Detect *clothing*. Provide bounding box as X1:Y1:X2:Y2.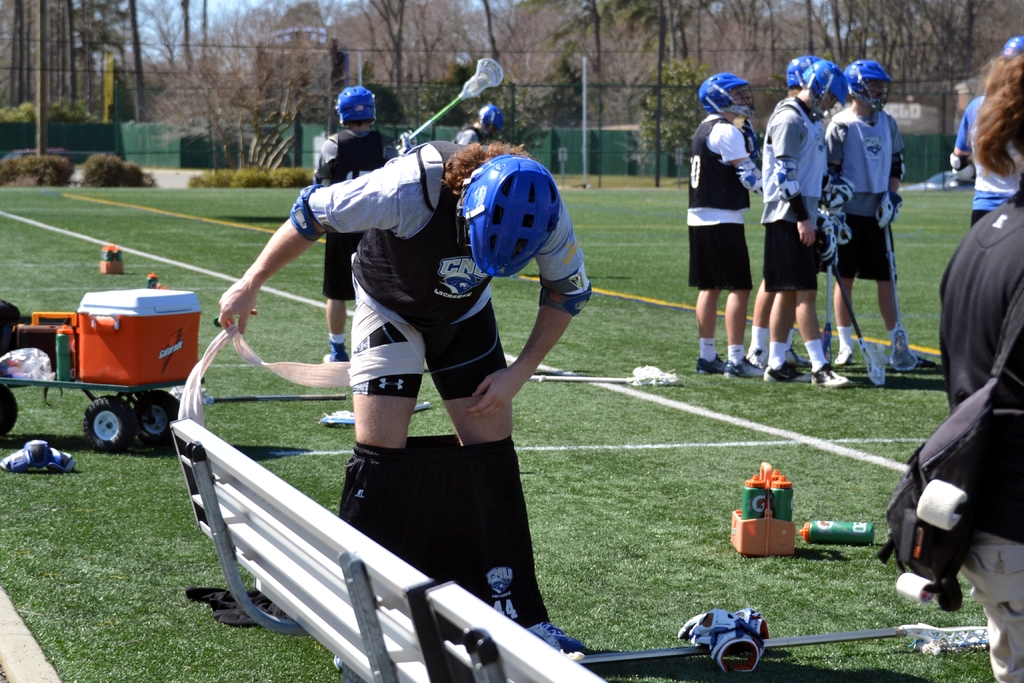
452:128:488:145.
